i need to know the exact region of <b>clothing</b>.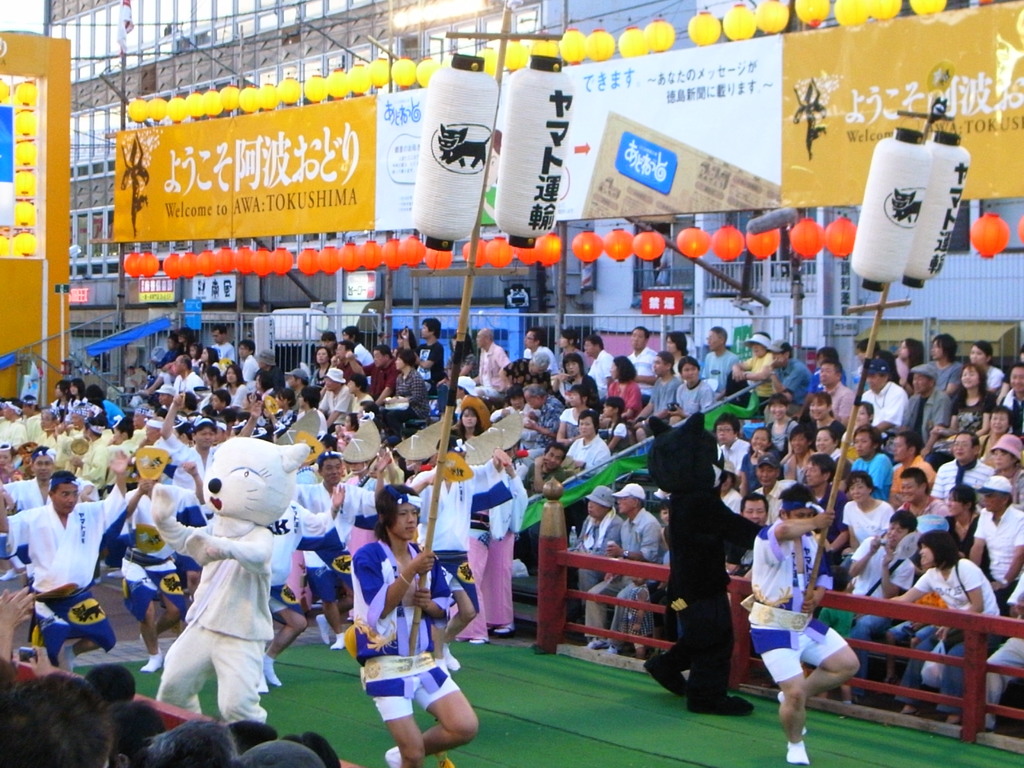
Region: (157, 351, 181, 372).
